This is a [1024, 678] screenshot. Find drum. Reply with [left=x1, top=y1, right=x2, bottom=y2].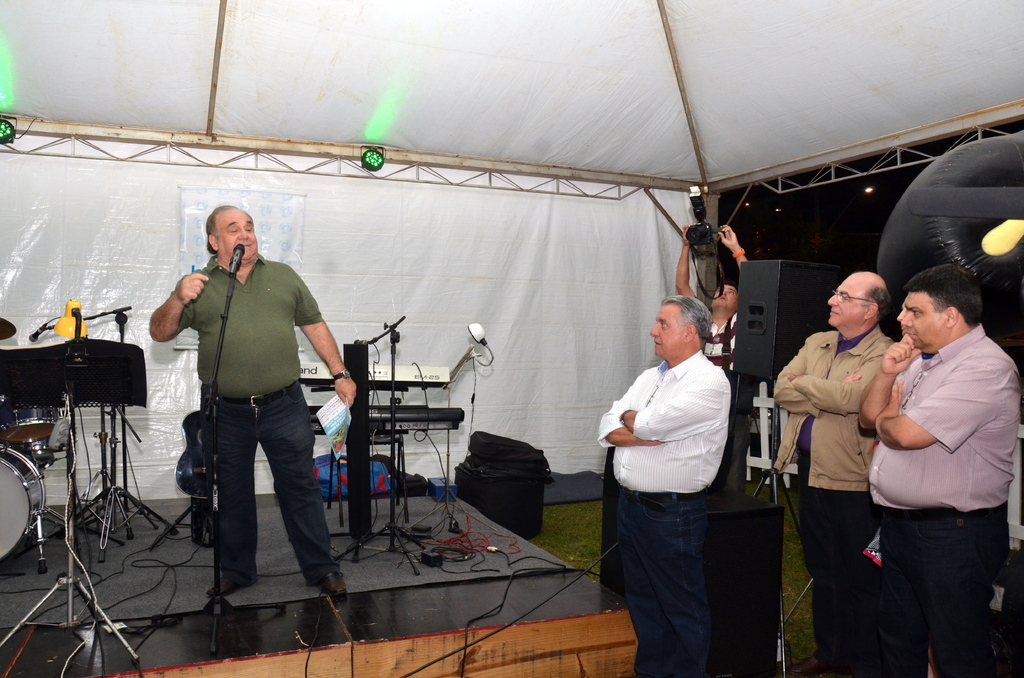
[left=0, top=447, right=49, bottom=560].
